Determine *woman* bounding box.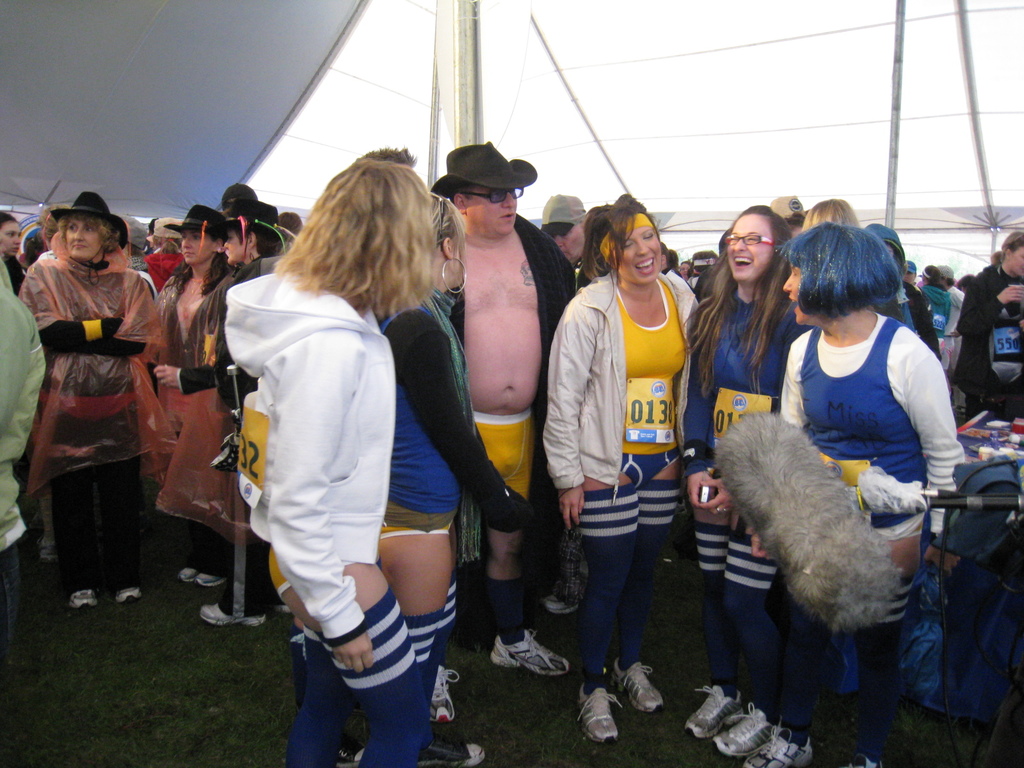
Determined: 390 193 493 767.
